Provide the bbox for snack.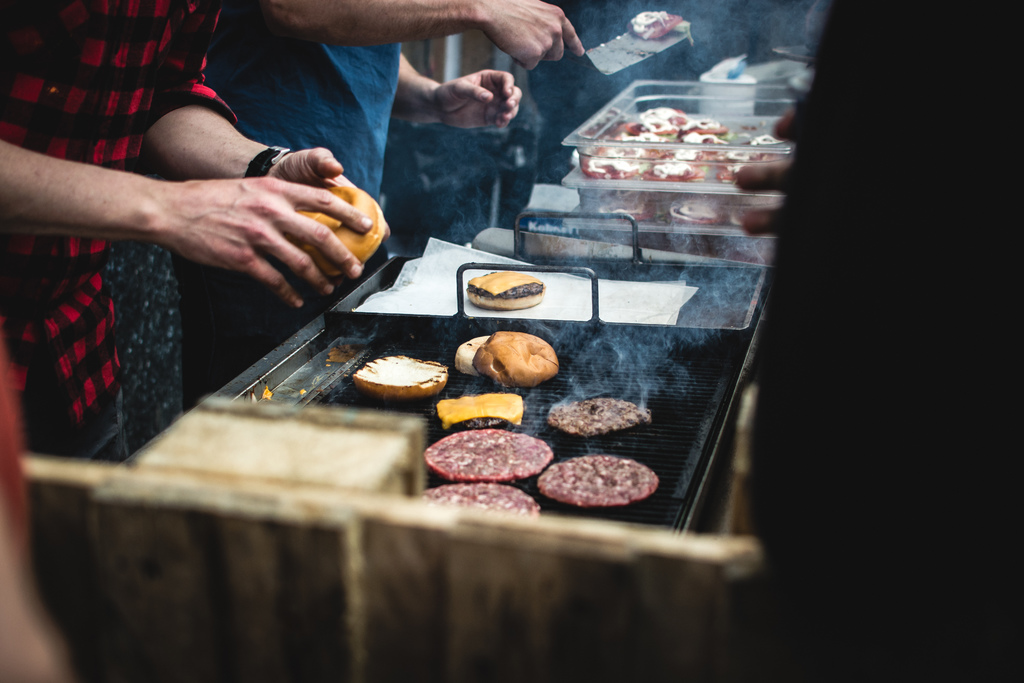
455, 330, 490, 378.
